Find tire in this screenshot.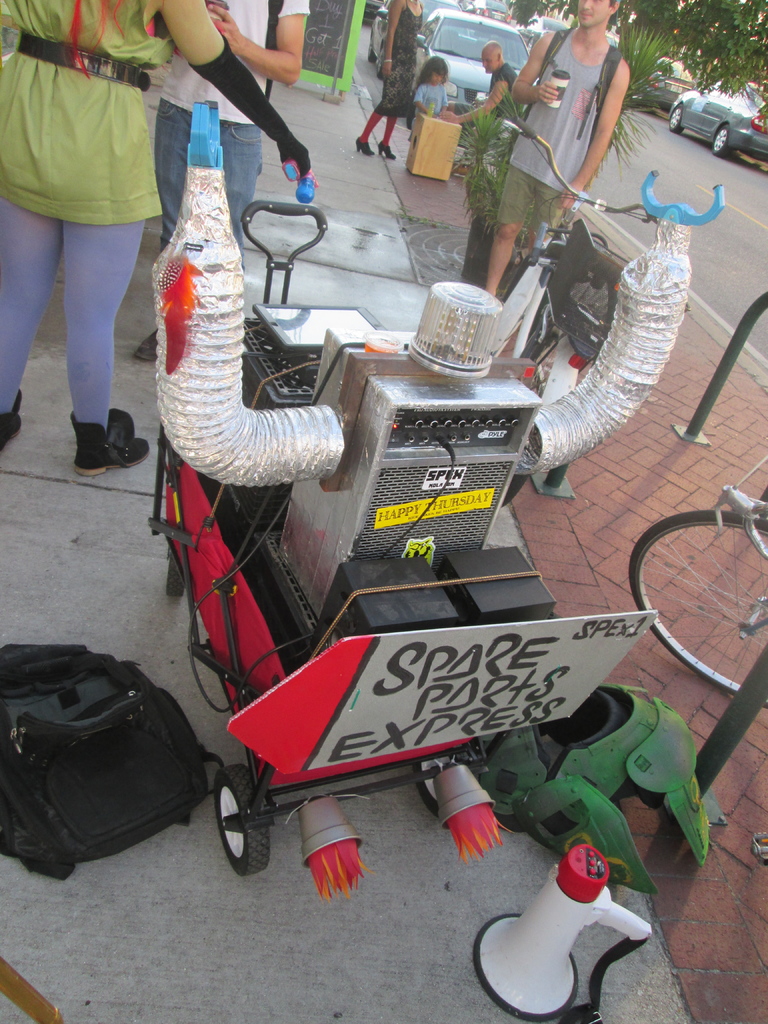
The bounding box for tire is <region>412, 755, 436, 813</region>.
